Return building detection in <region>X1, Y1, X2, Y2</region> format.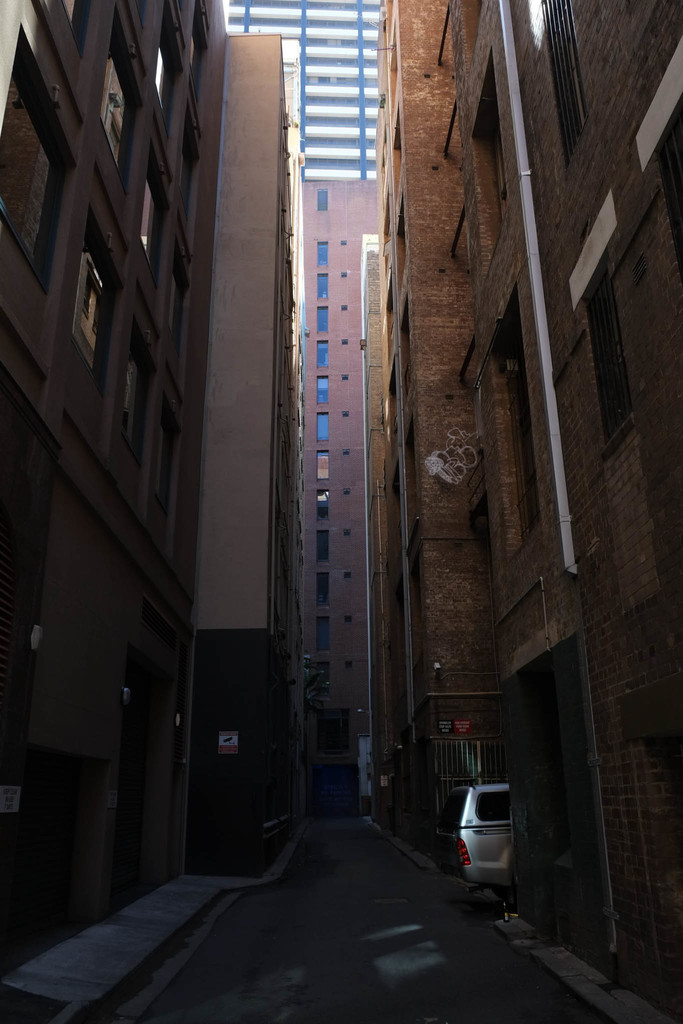
<region>369, 0, 682, 1022</region>.
